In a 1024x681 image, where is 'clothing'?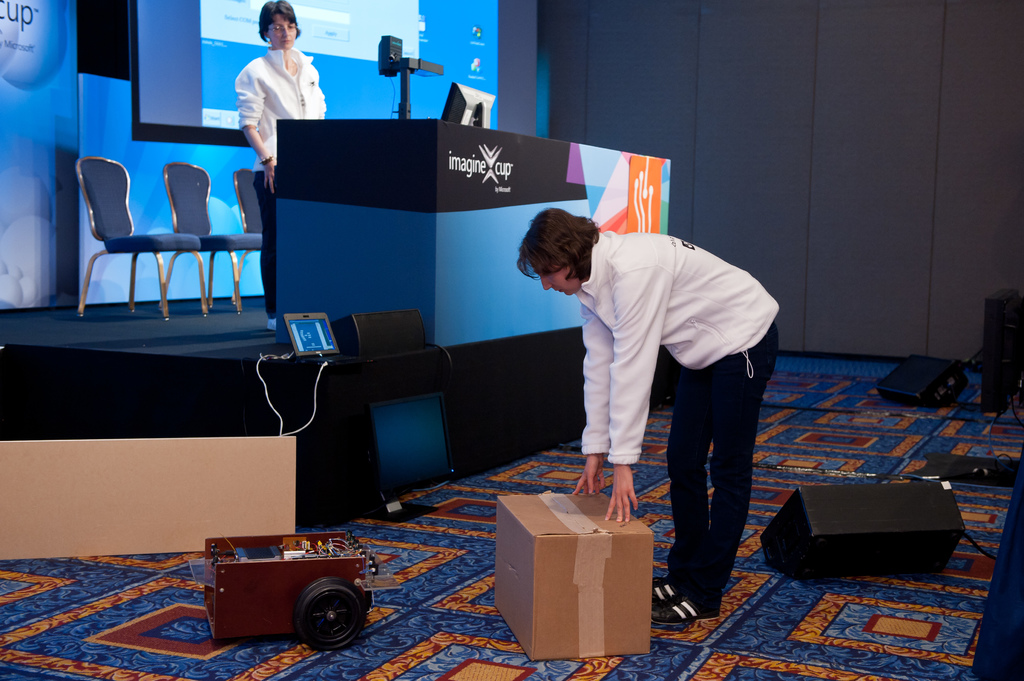
[243,43,336,314].
